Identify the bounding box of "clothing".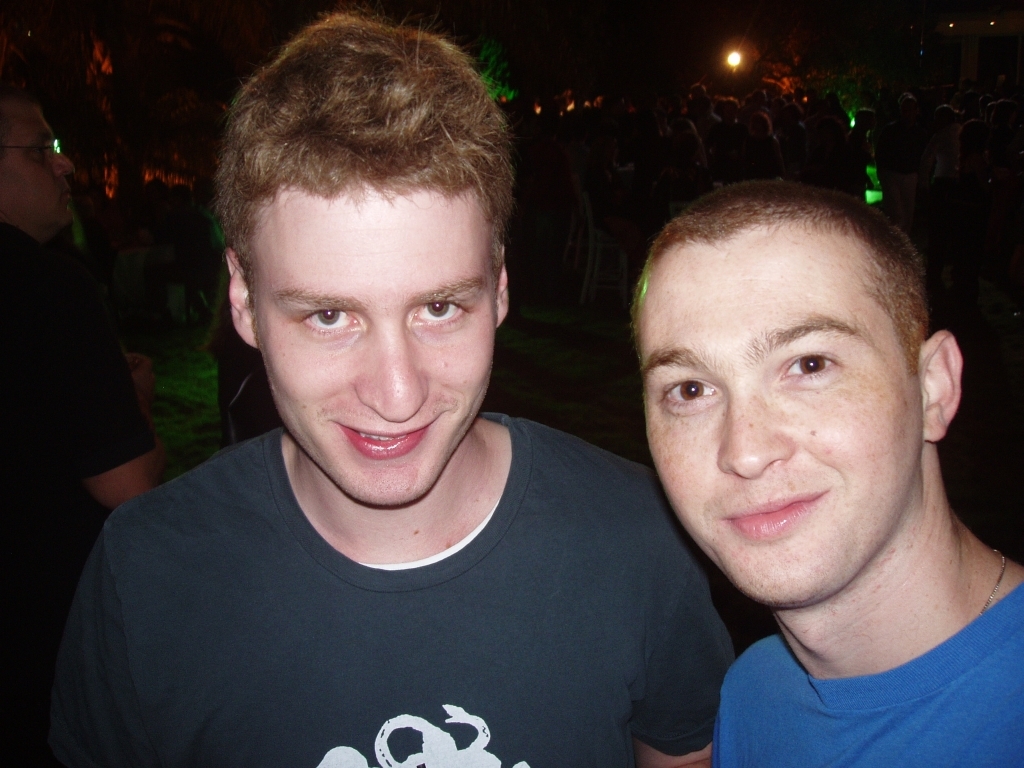
l=35, t=412, r=748, b=767.
